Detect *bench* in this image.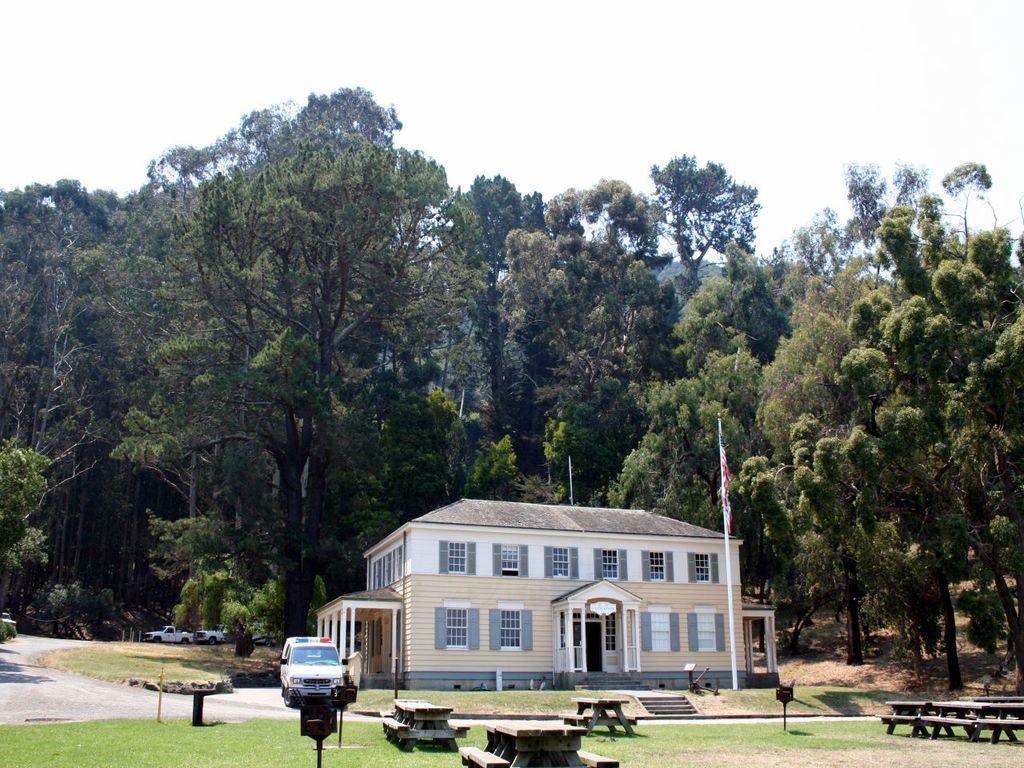
Detection: <region>561, 697, 634, 738</region>.
